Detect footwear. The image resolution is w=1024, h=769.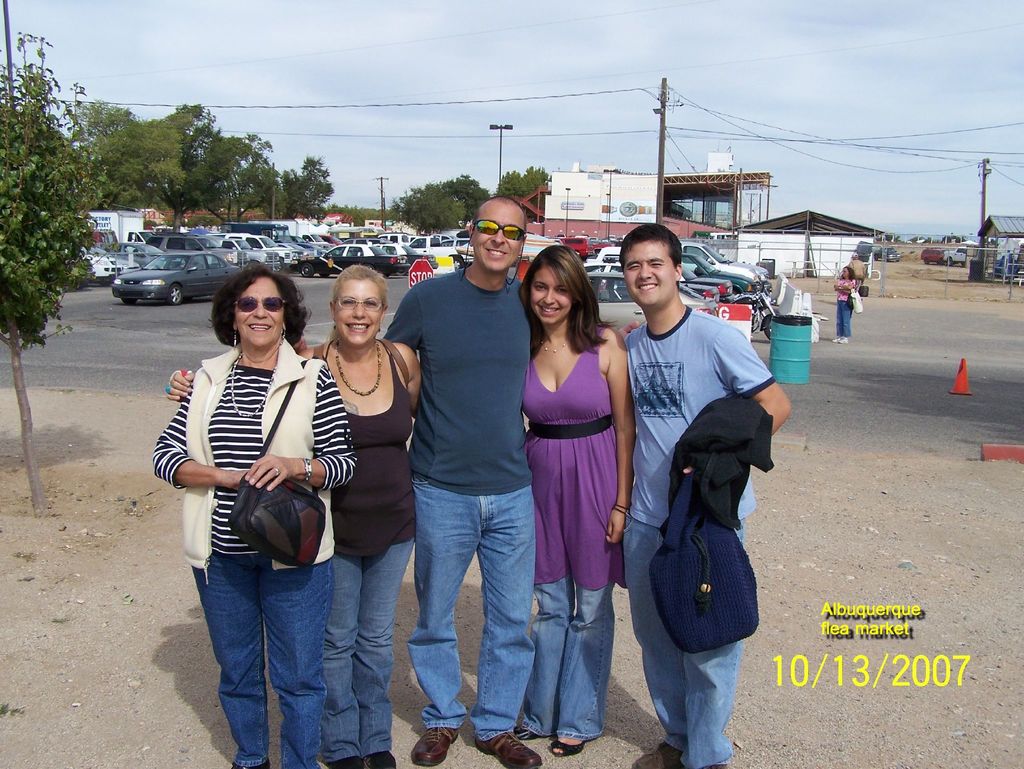
361 756 399 768.
